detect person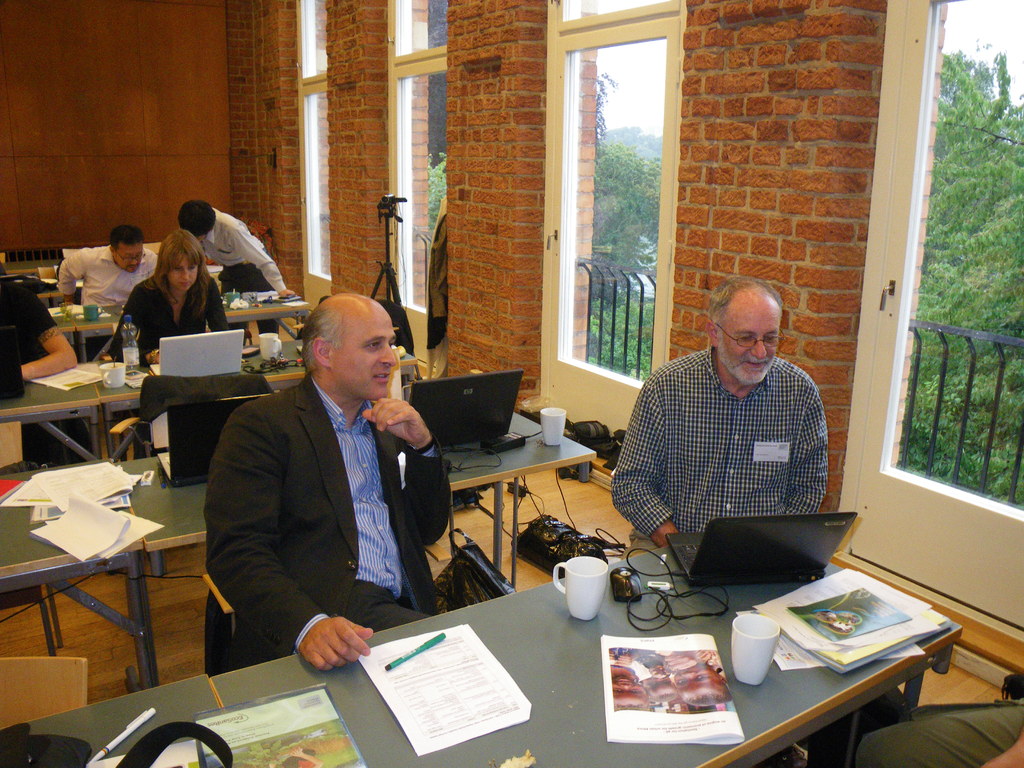
175,197,293,336
